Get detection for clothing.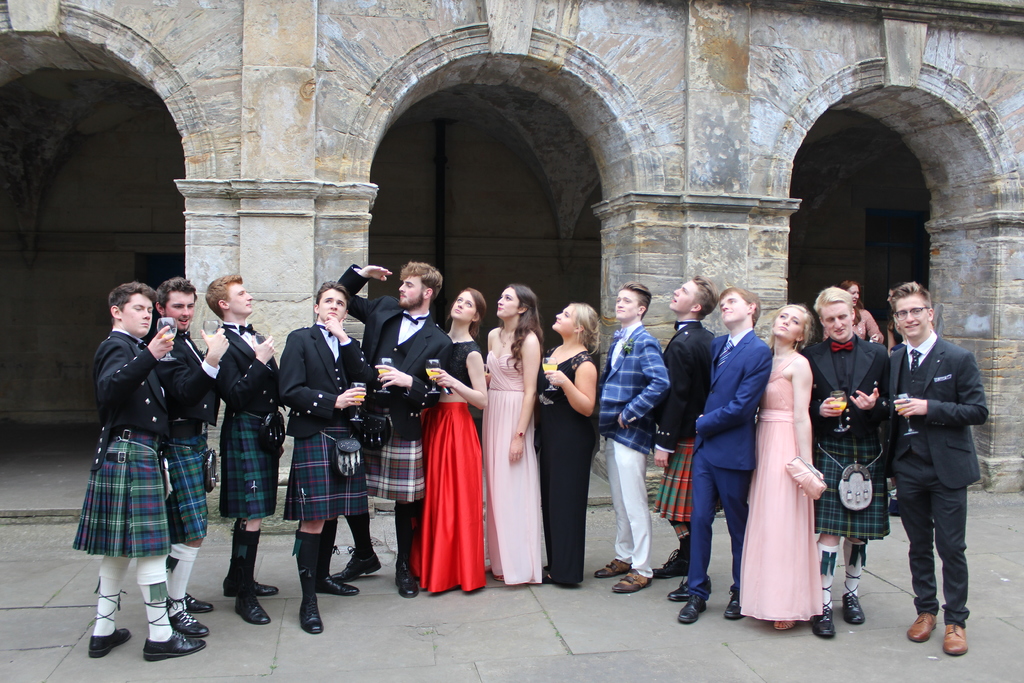
Detection: x1=278 y1=320 x2=374 y2=516.
